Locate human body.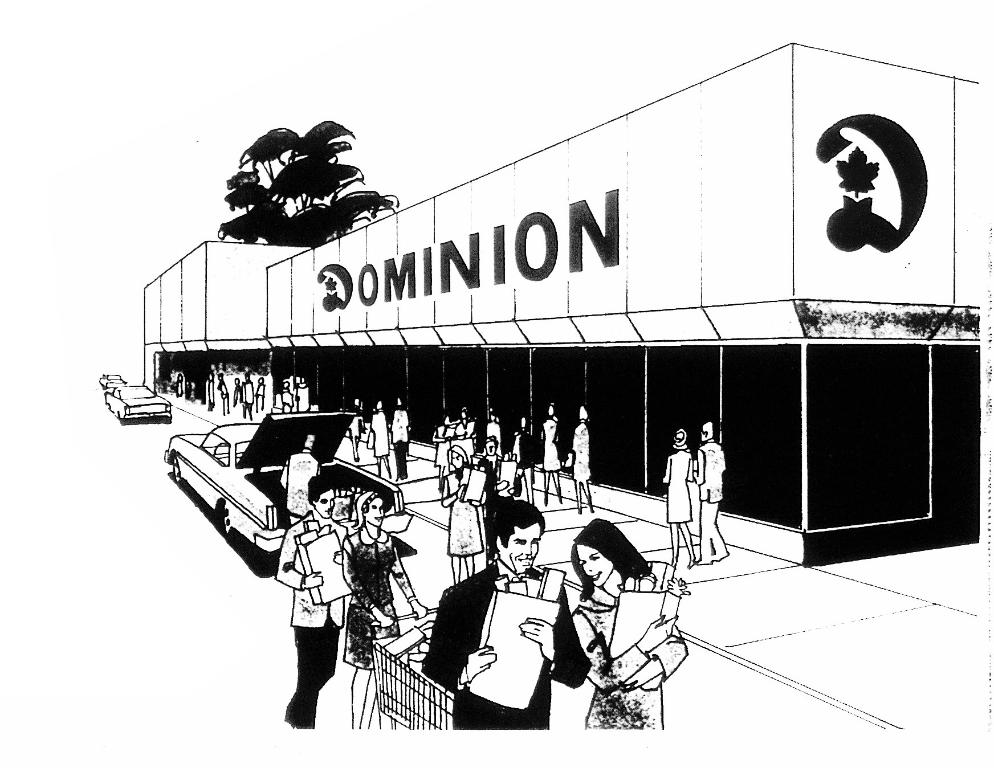
Bounding box: l=418, t=501, r=595, b=730.
